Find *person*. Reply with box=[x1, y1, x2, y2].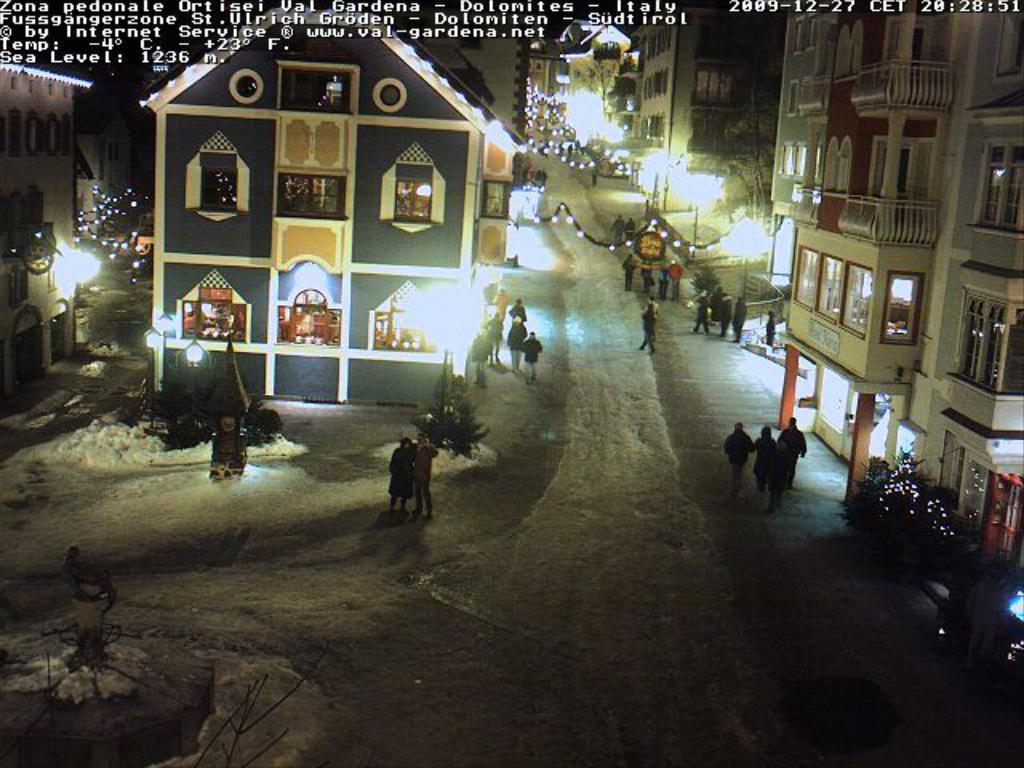
box=[674, 259, 683, 296].
